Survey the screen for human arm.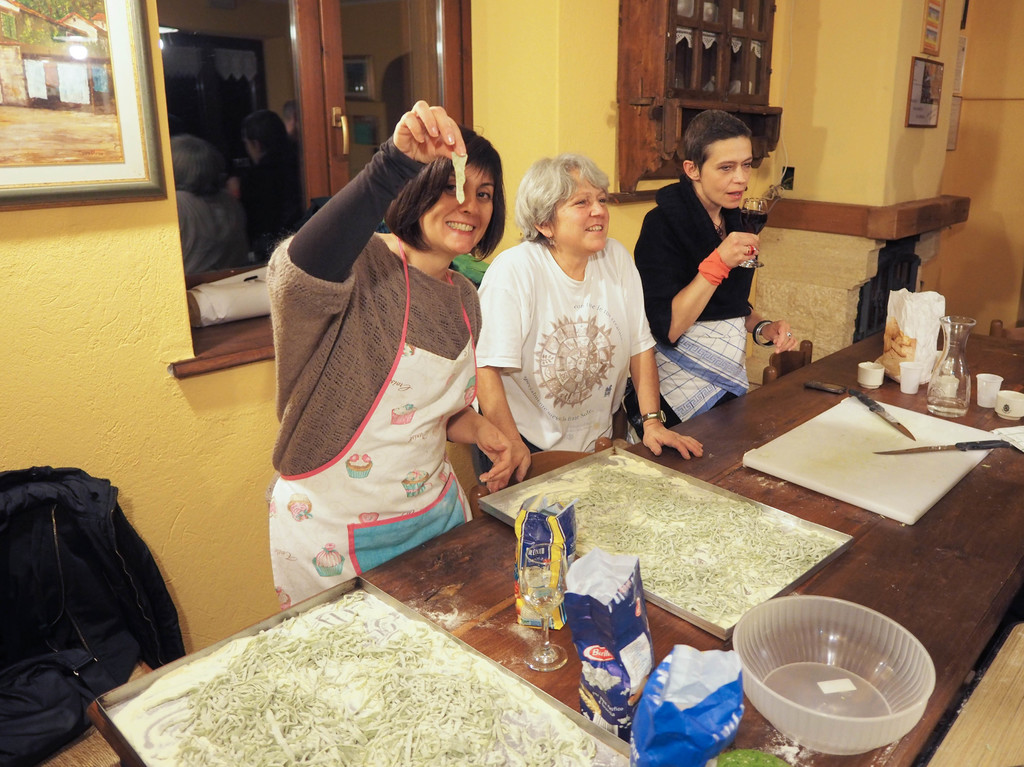
Survey found: bbox=[731, 262, 801, 353].
